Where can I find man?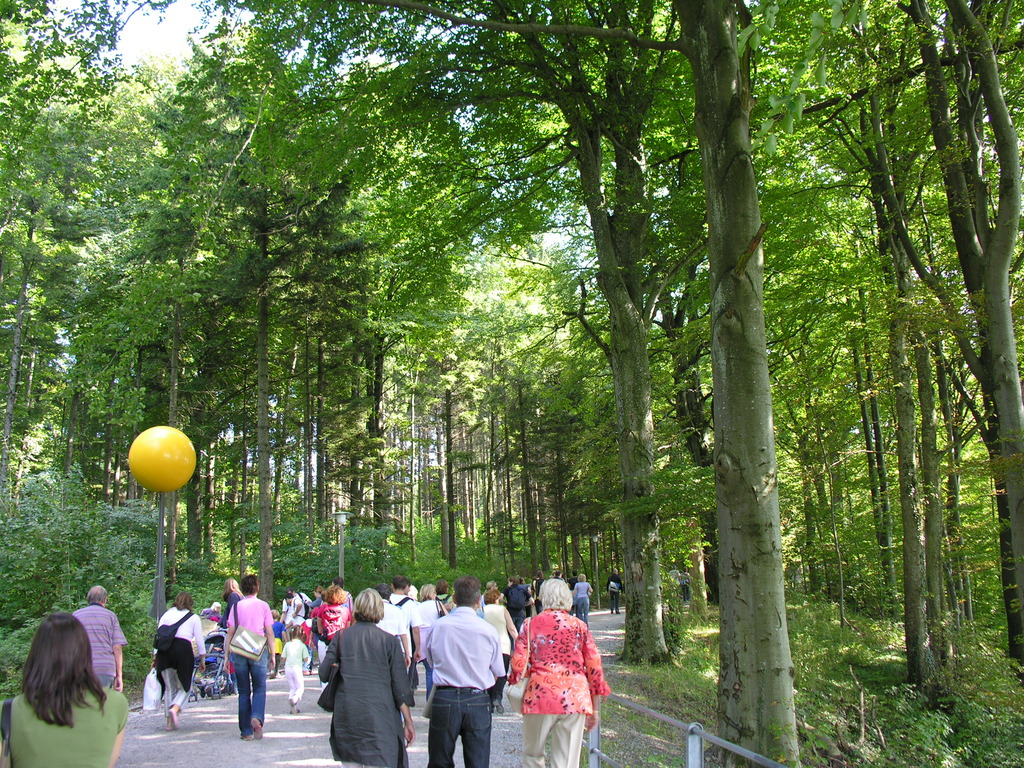
You can find it at x1=283 y1=588 x2=314 y2=636.
